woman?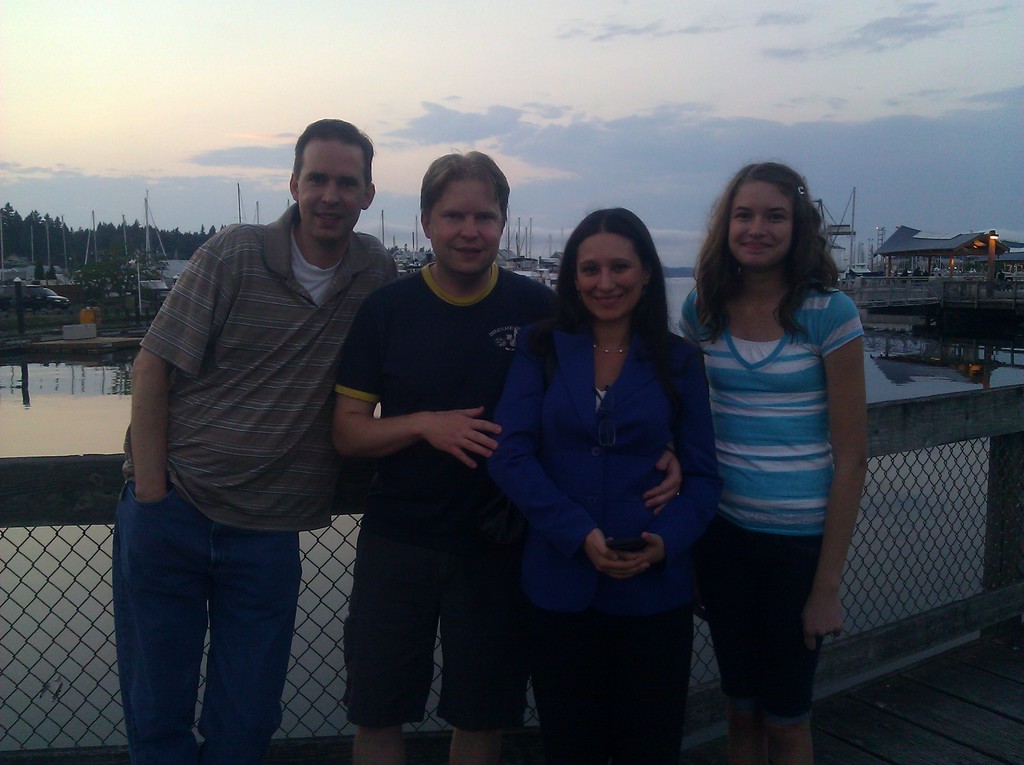
(673,161,870,764)
